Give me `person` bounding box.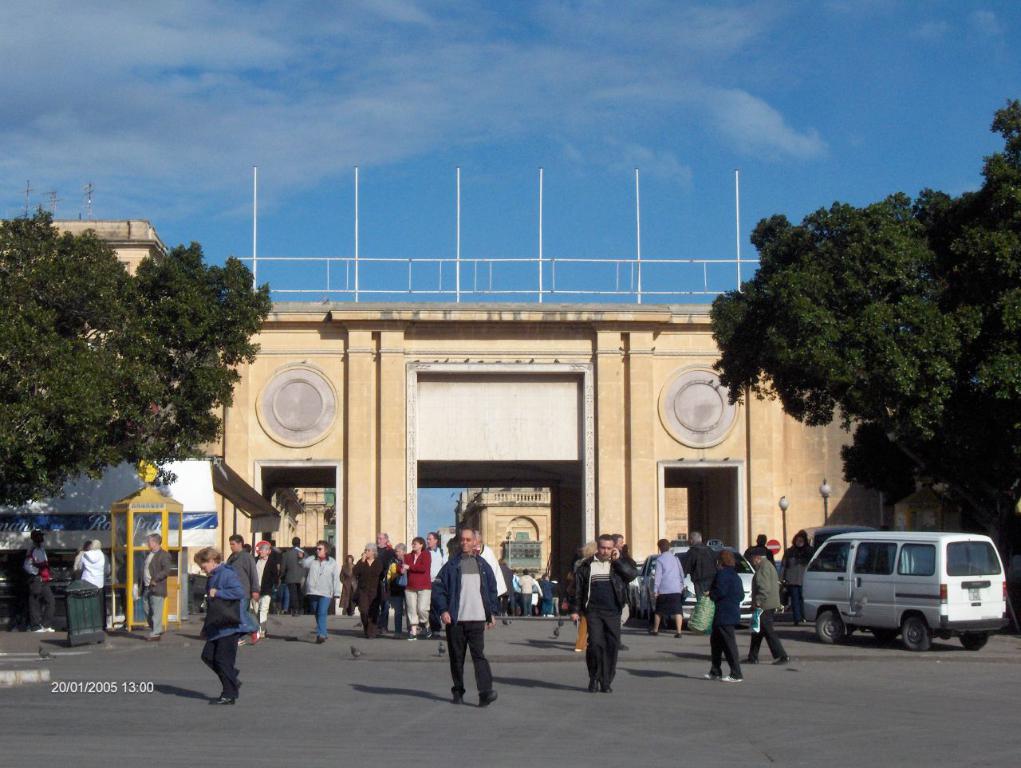
432 522 502 712.
